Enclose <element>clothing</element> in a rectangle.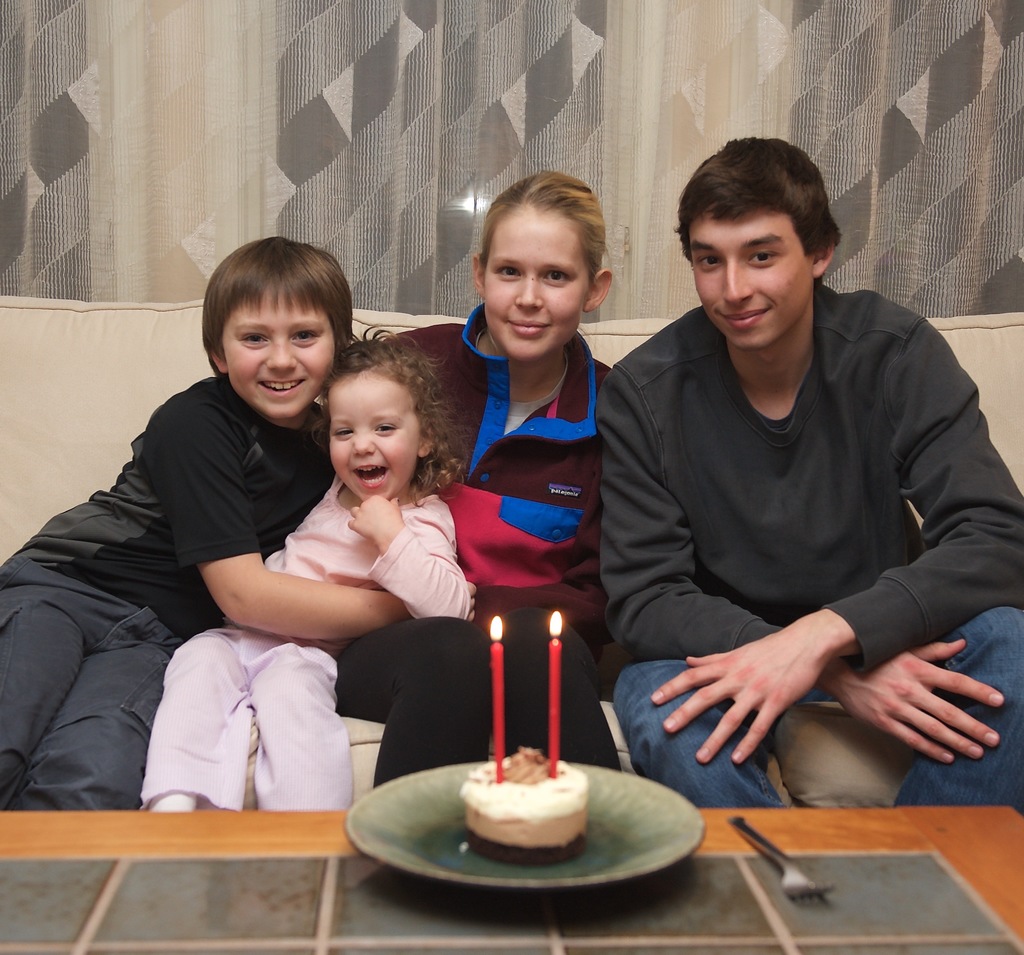
(left=590, top=243, right=1006, bottom=796).
